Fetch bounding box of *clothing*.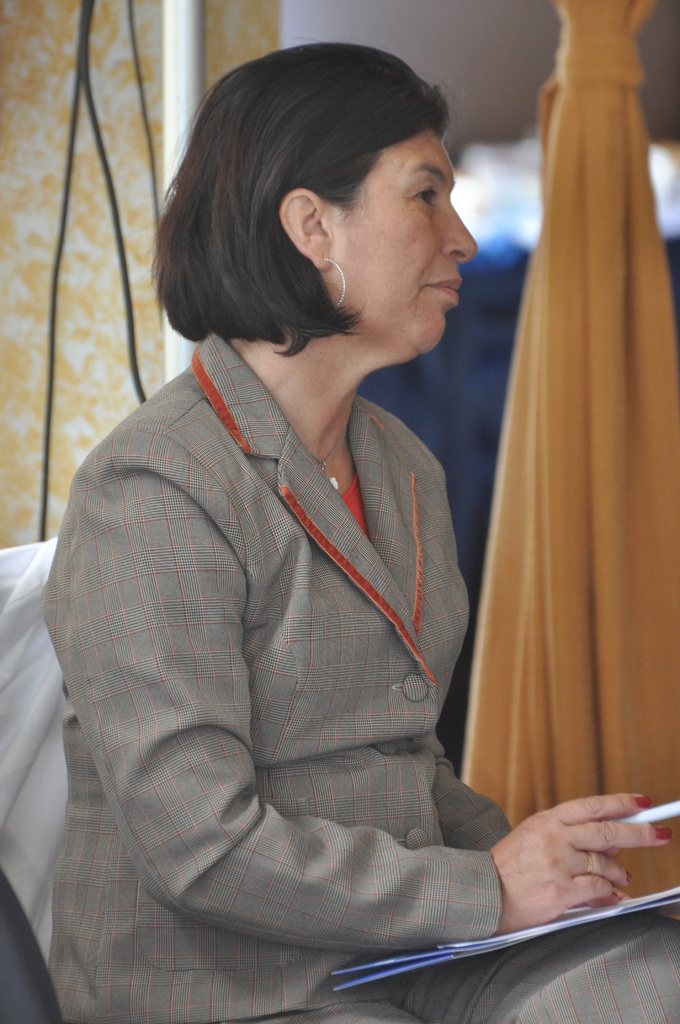
Bbox: detection(40, 184, 562, 1023).
